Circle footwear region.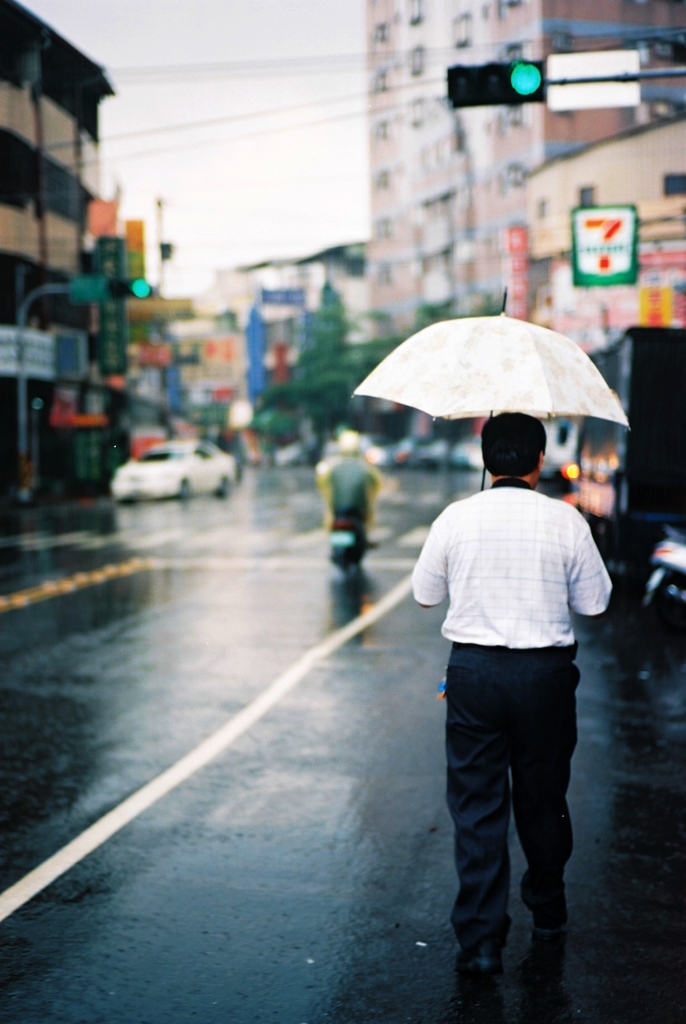
Region: bbox(452, 935, 503, 984).
